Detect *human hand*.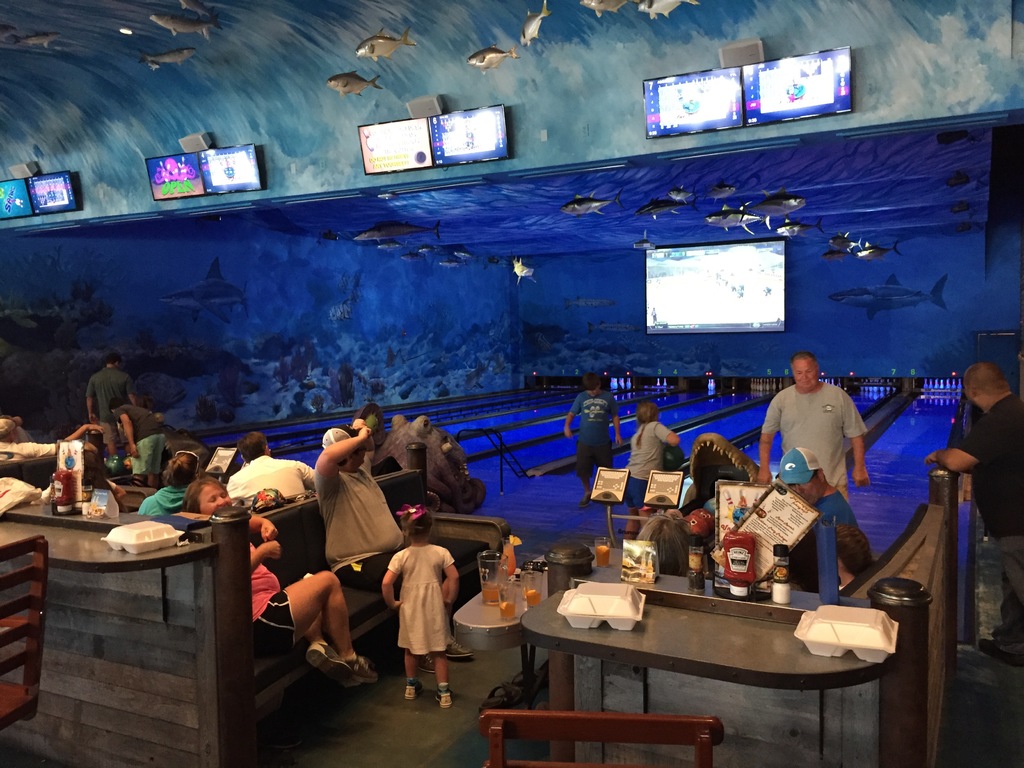
Detected at <bbox>356, 426, 371, 445</bbox>.
